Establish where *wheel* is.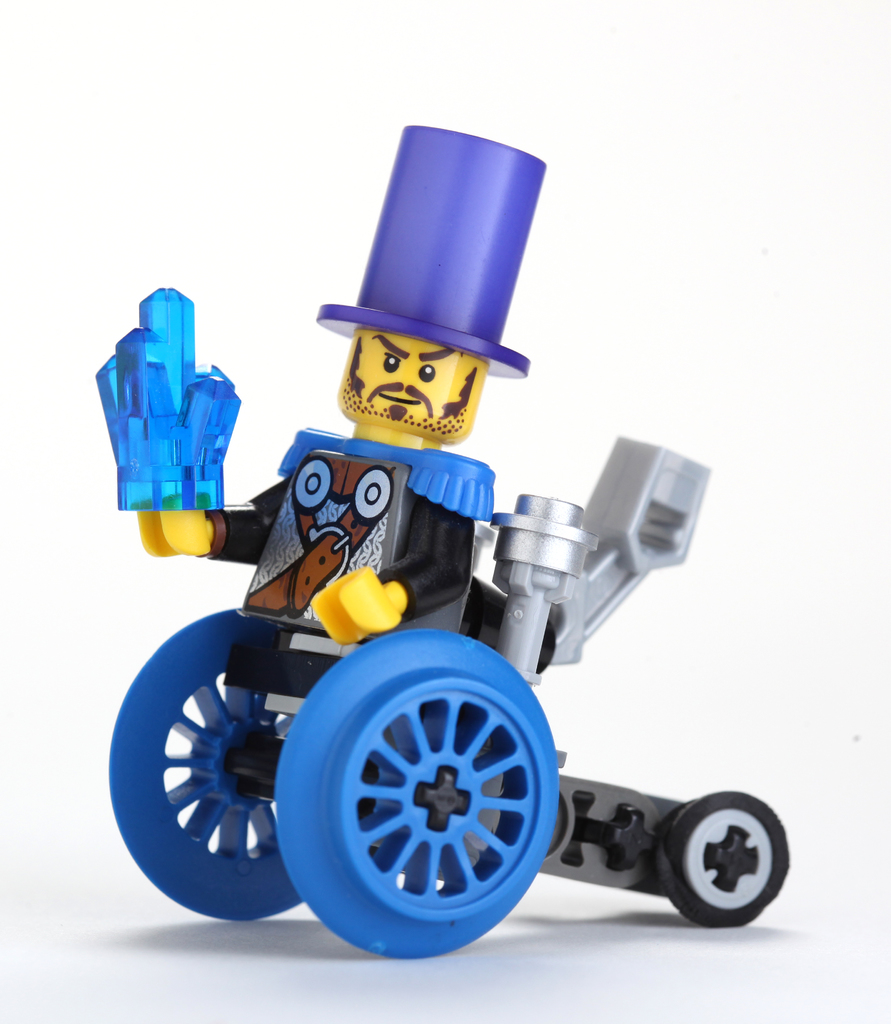
Established at [x1=103, y1=604, x2=303, y2=922].
